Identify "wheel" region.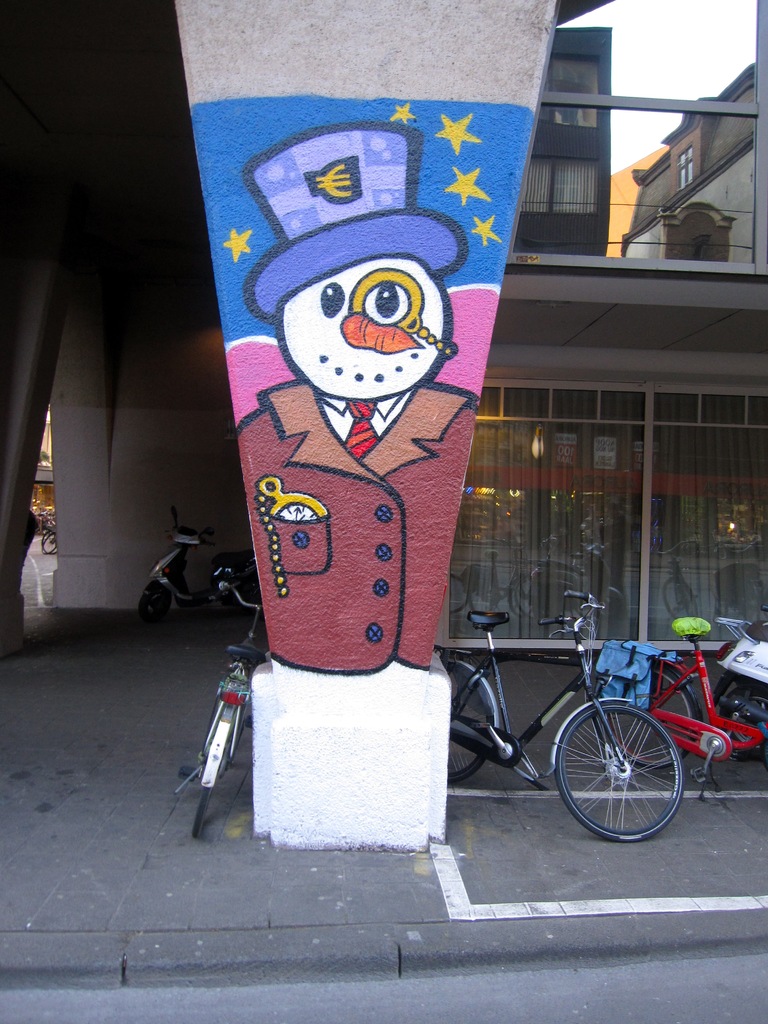
Region: <box>44,531,54,555</box>.
